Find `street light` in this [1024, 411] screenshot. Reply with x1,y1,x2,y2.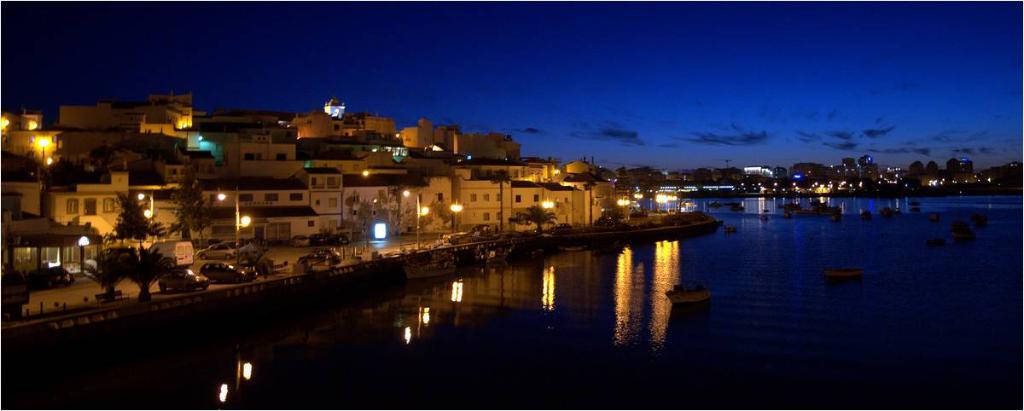
618,192,631,217.
